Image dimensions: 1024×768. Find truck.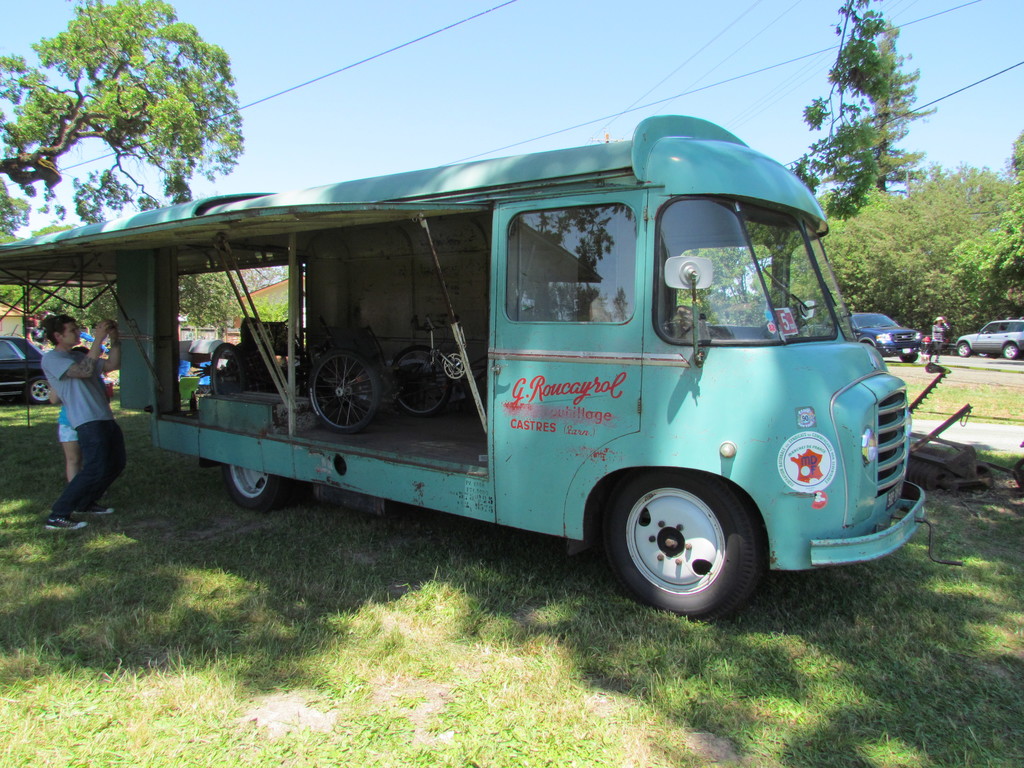
{"x1": 803, "y1": 308, "x2": 929, "y2": 358}.
